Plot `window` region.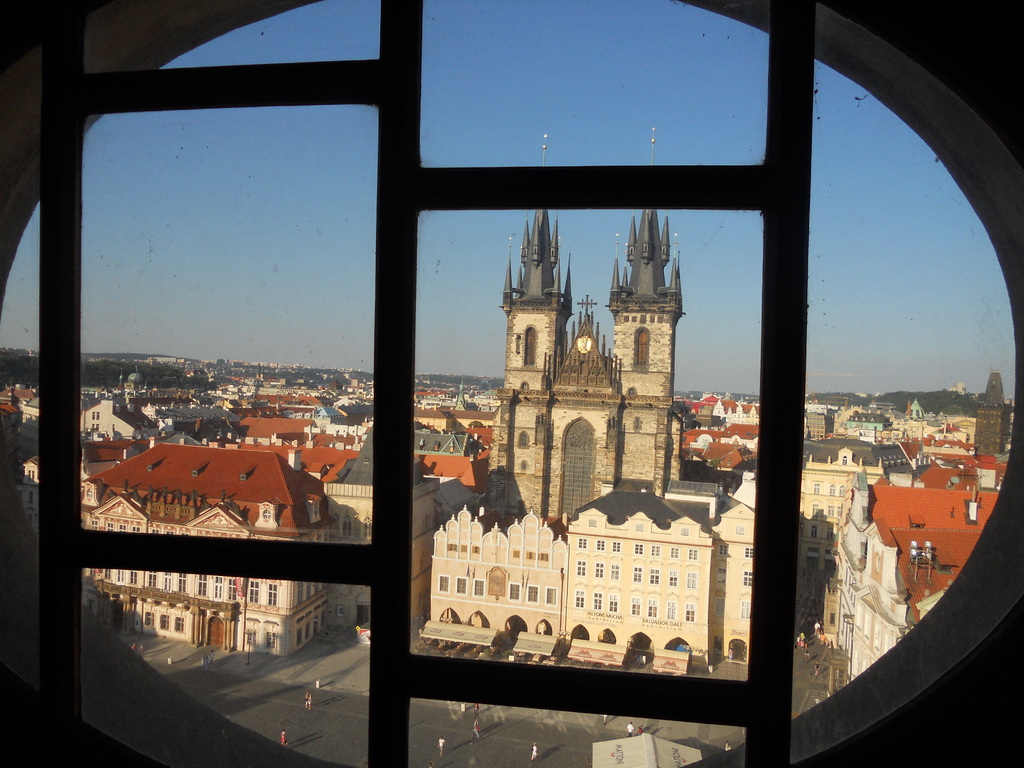
Plotted at (x1=527, y1=586, x2=540, y2=605).
